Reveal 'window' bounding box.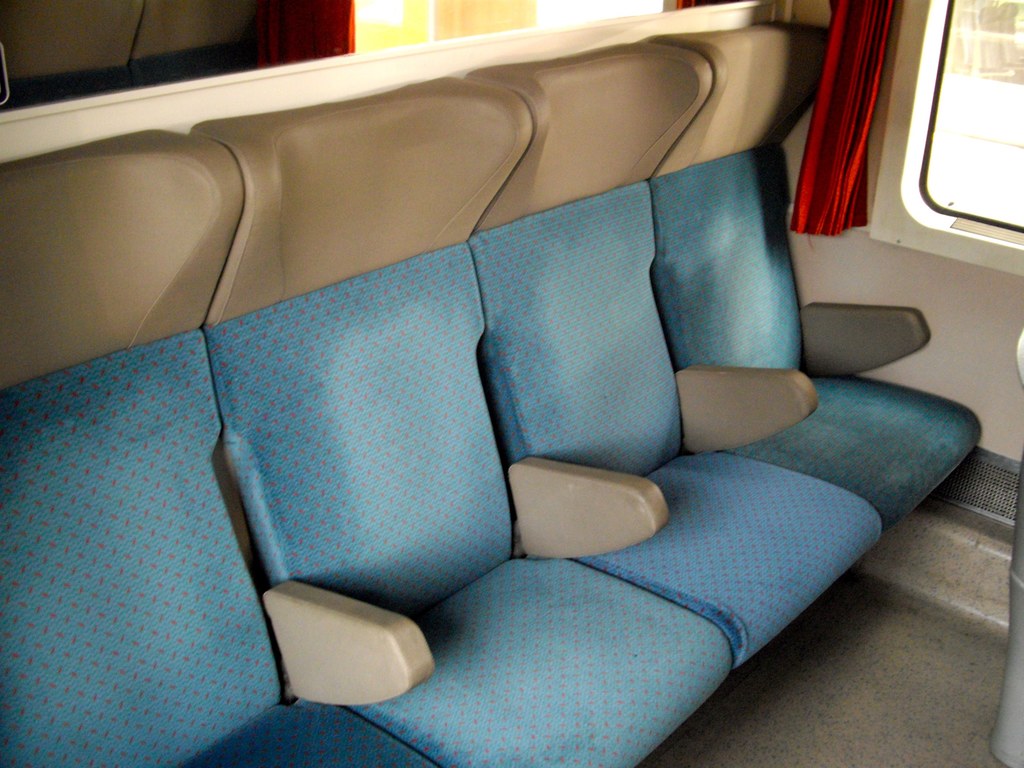
Revealed: Rect(915, 0, 1023, 230).
